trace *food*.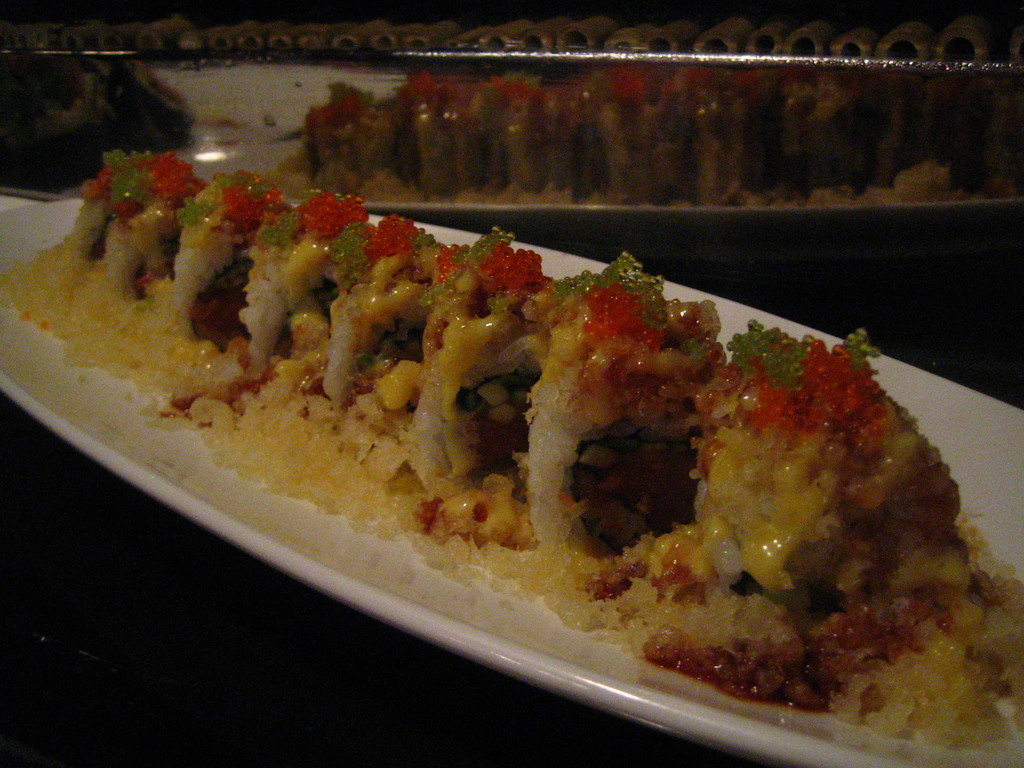
Traced to <region>0, 58, 196, 193</region>.
